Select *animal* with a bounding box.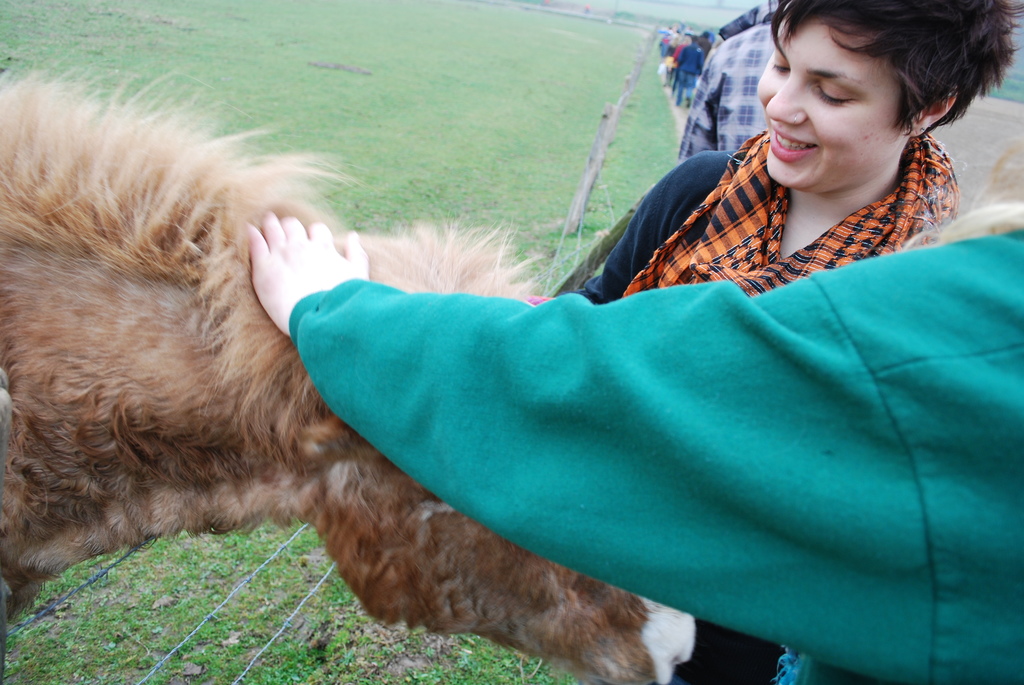
locate(0, 35, 694, 684).
